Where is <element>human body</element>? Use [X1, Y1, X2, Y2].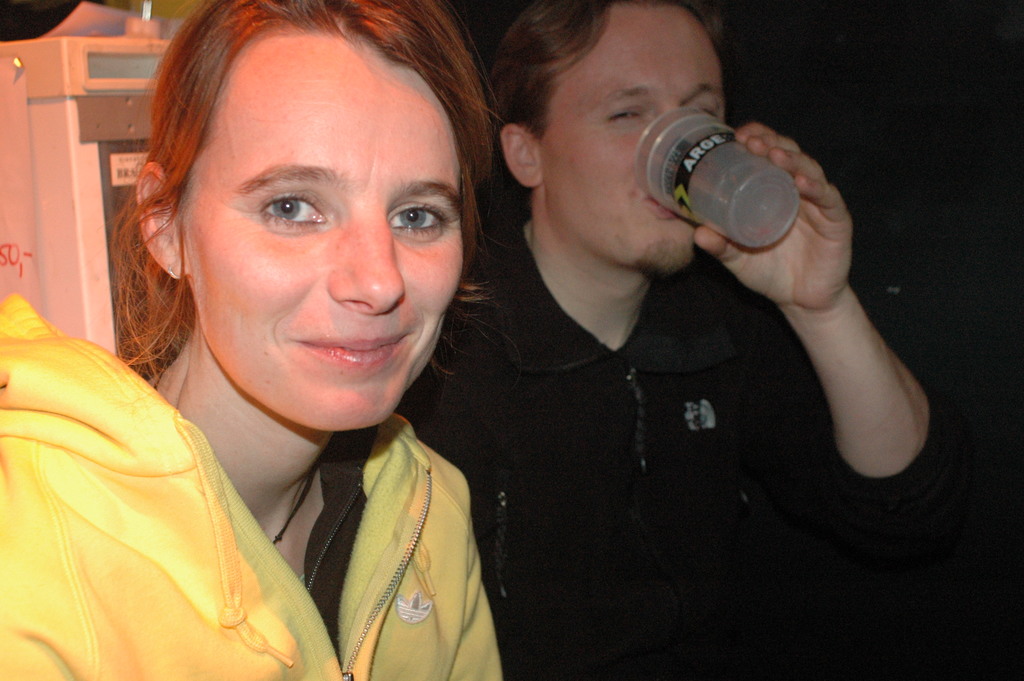
[427, 0, 963, 678].
